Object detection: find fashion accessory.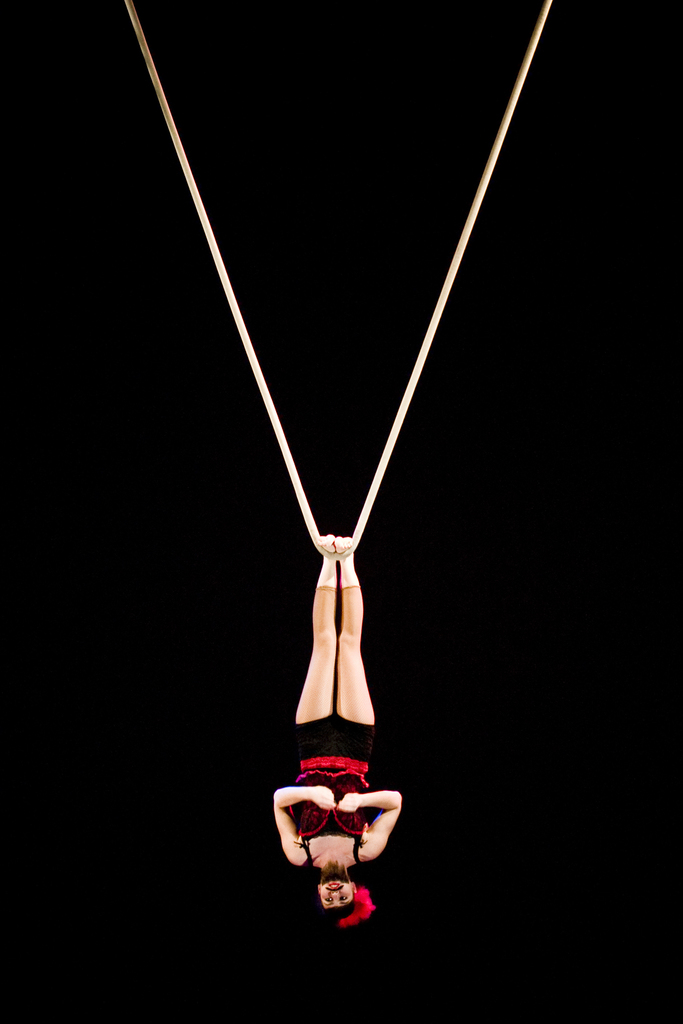
<bbox>317, 556, 336, 589</bbox>.
